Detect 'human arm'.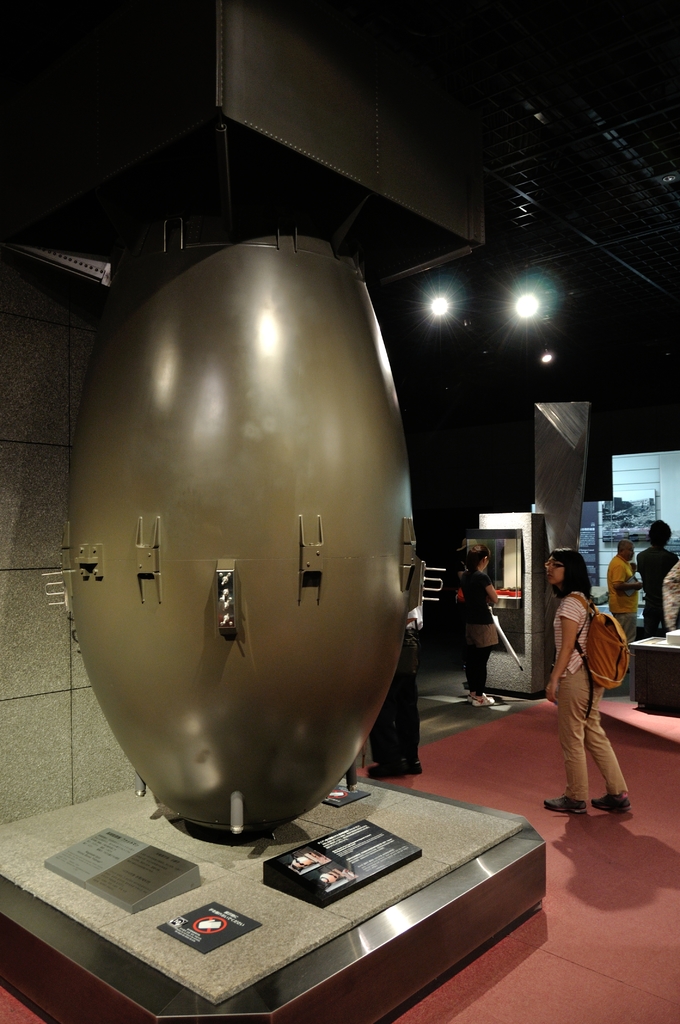
Detected at region(610, 556, 648, 600).
